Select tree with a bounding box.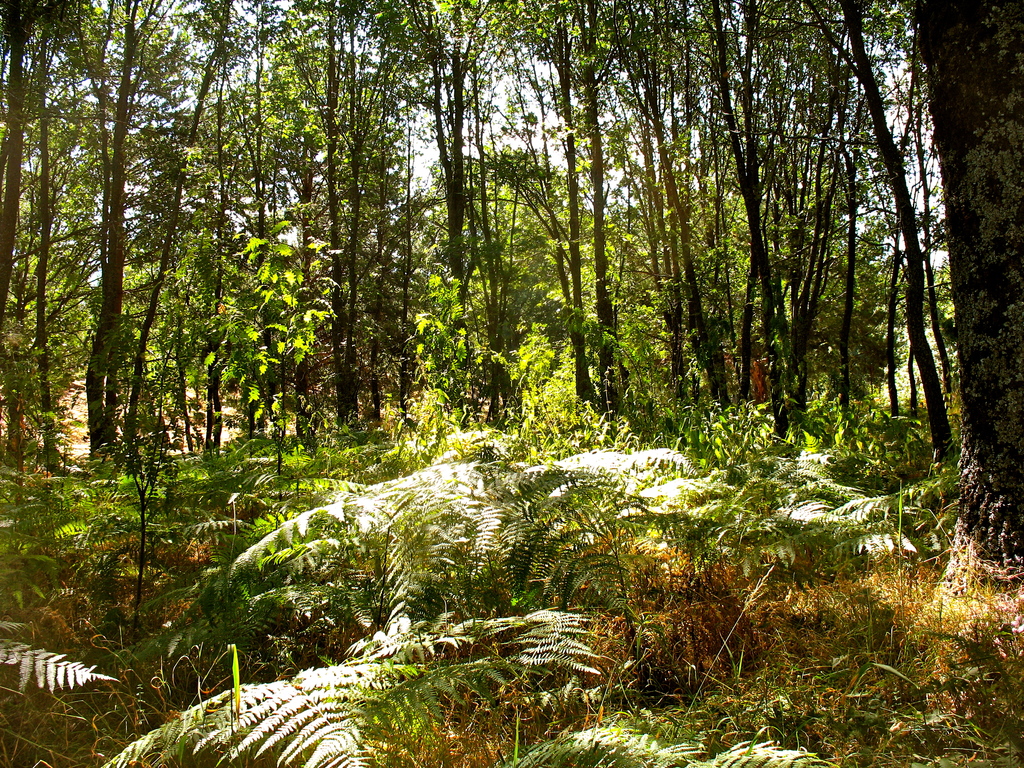
{"left": 175, "top": 0, "right": 287, "bottom": 463}.
